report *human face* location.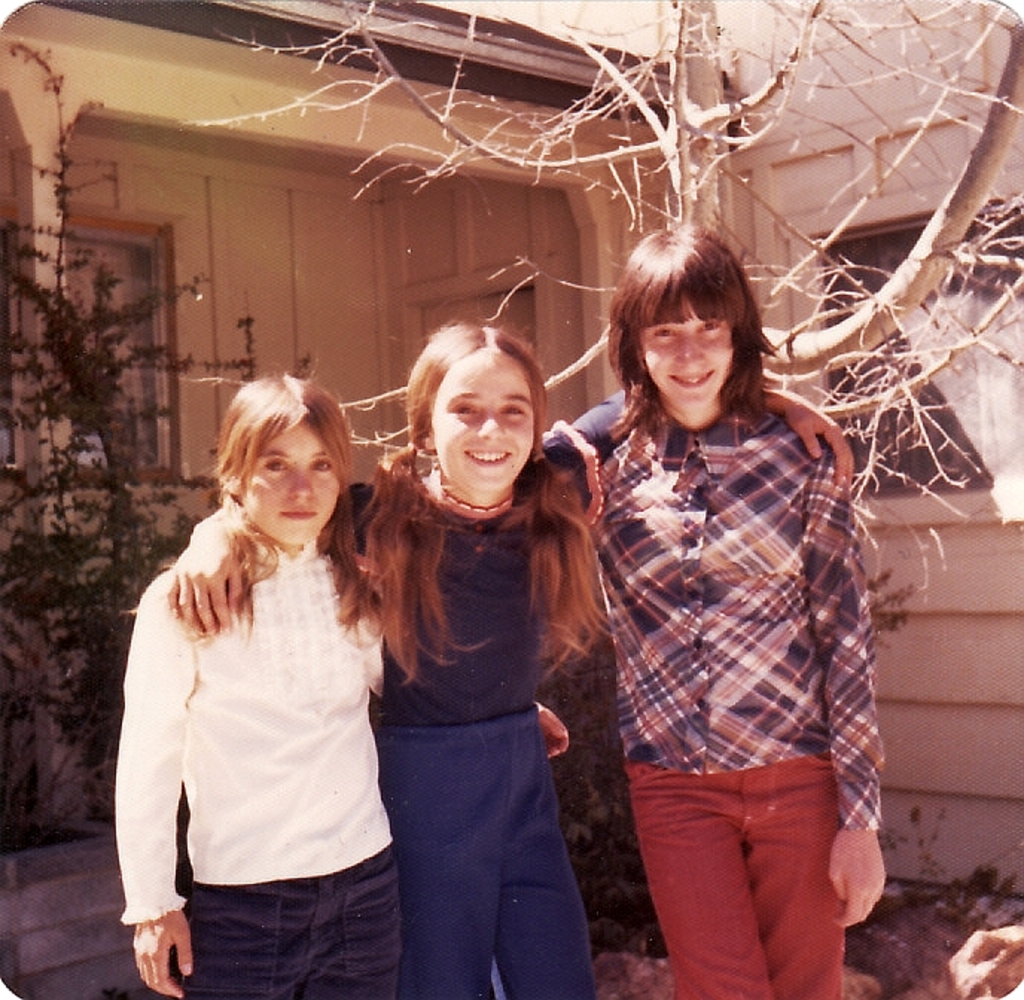
Report: detection(249, 417, 344, 539).
